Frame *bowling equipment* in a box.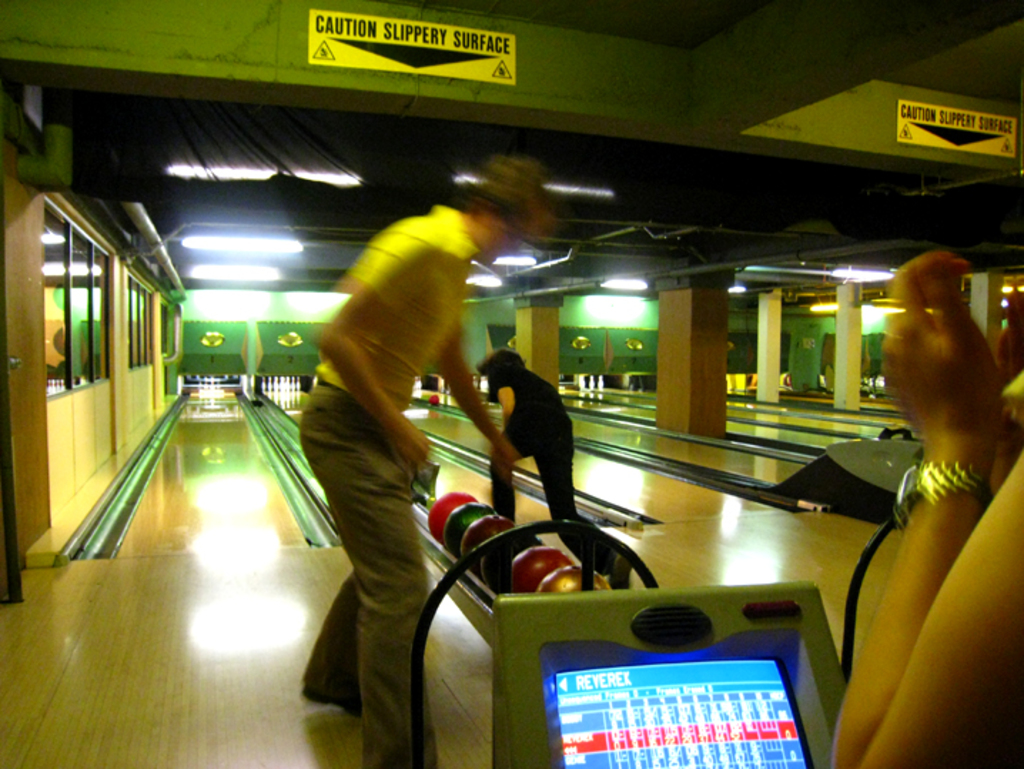
pyautogui.locateOnScreen(599, 374, 606, 391).
